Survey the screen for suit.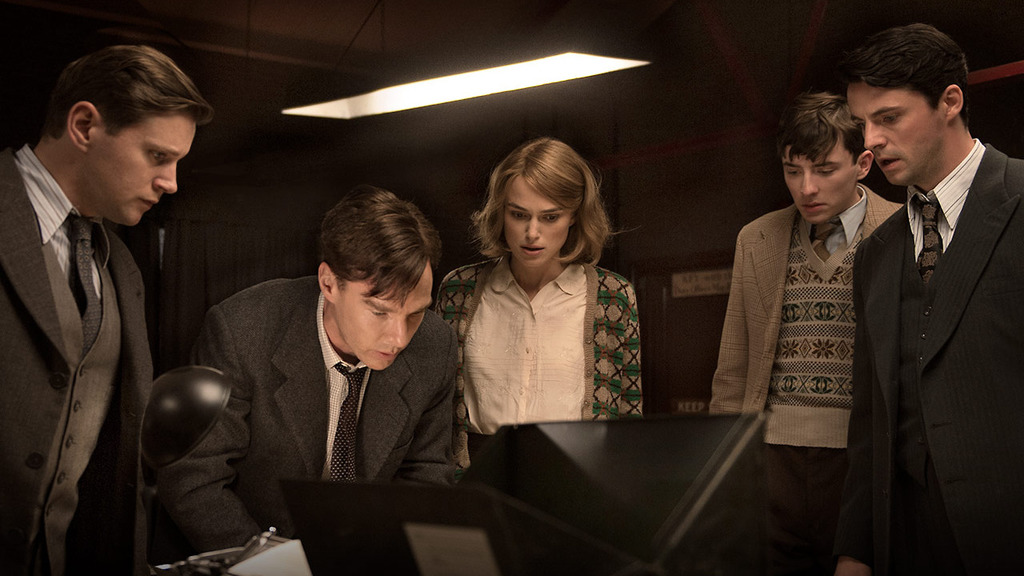
Survey found: rect(158, 272, 466, 570).
